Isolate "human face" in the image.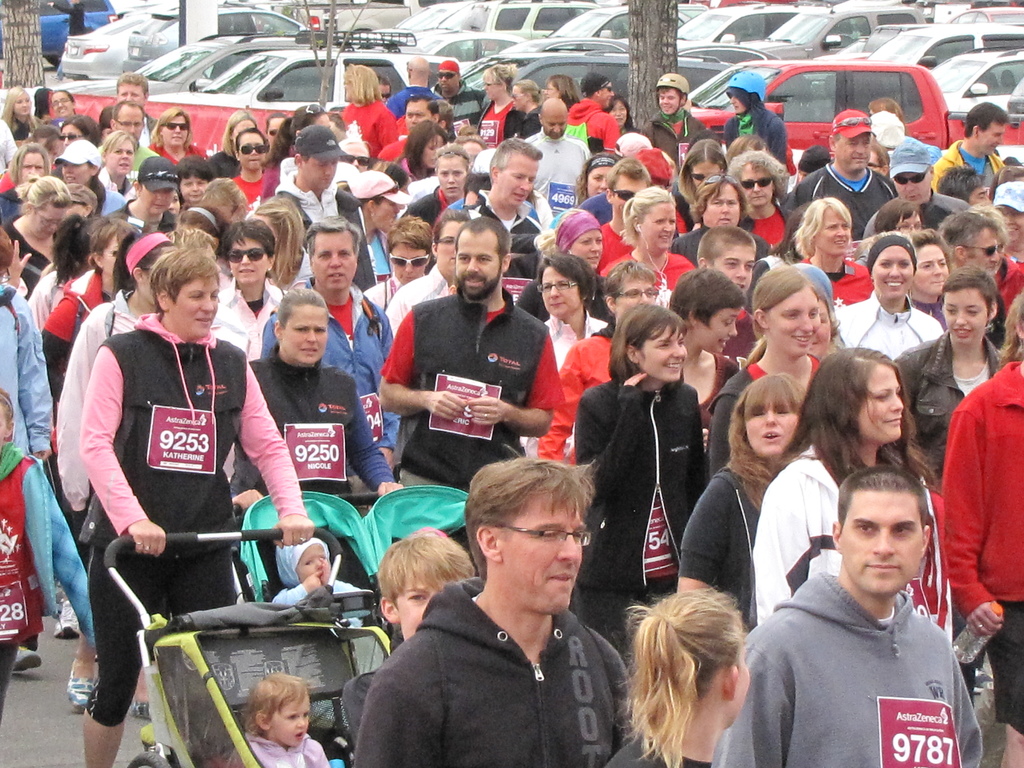
Isolated region: detection(434, 158, 468, 202).
